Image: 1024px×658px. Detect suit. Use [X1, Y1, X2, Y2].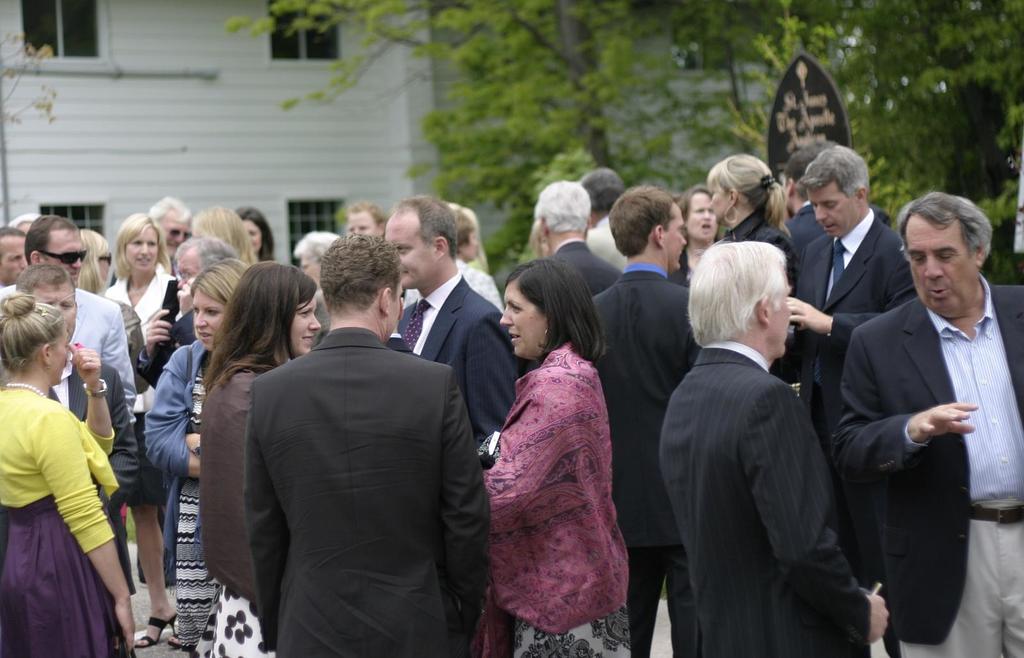
[392, 332, 419, 352].
